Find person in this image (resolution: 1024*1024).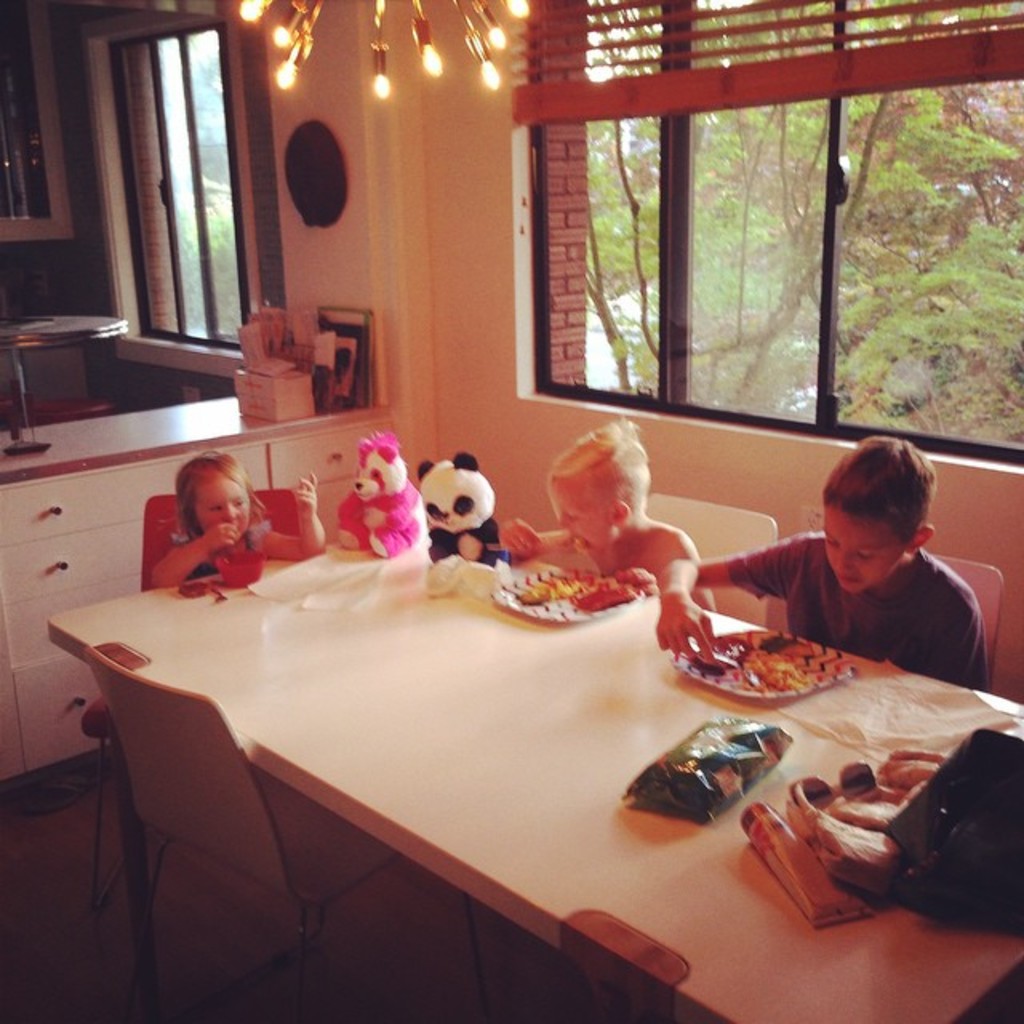
x1=656 y1=430 x2=992 y2=702.
